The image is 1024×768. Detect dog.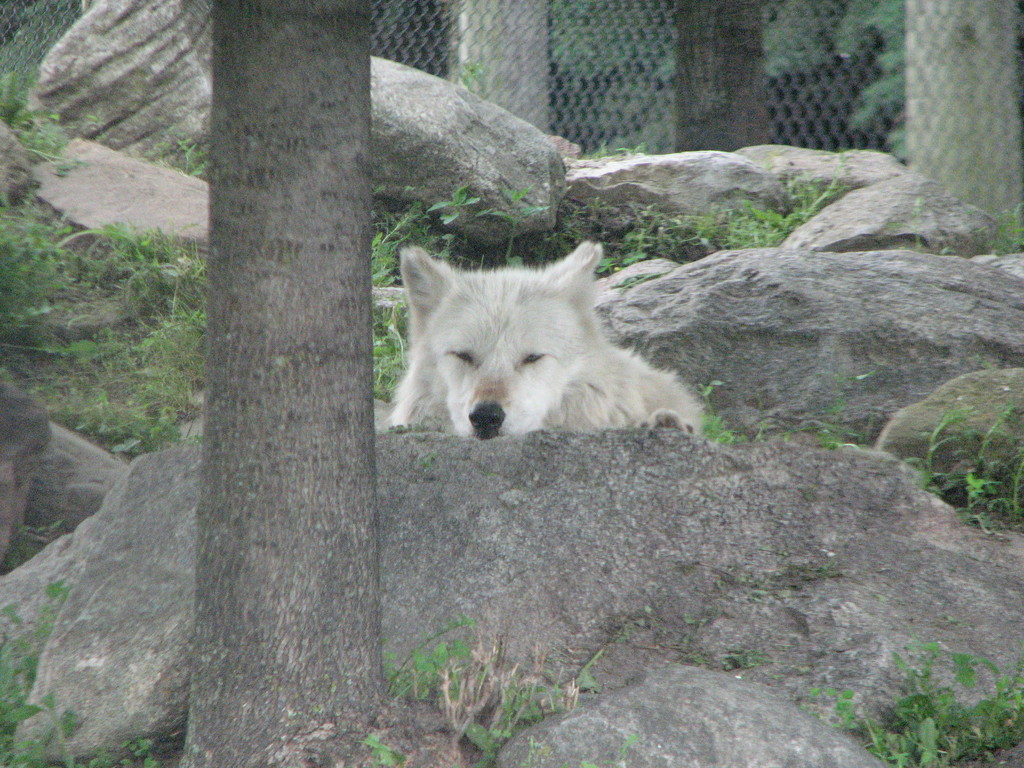
Detection: {"x1": 386, "y1": 241, "x2": 705, "y2": 435}.
